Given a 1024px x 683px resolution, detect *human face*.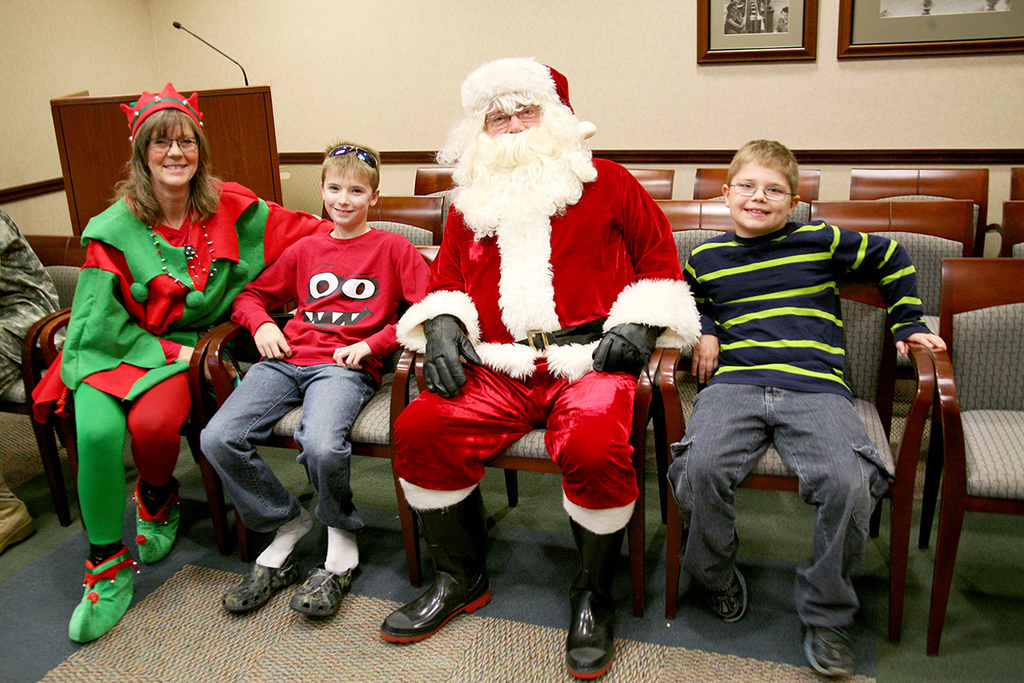
box=[728, 156, 793, 231].
